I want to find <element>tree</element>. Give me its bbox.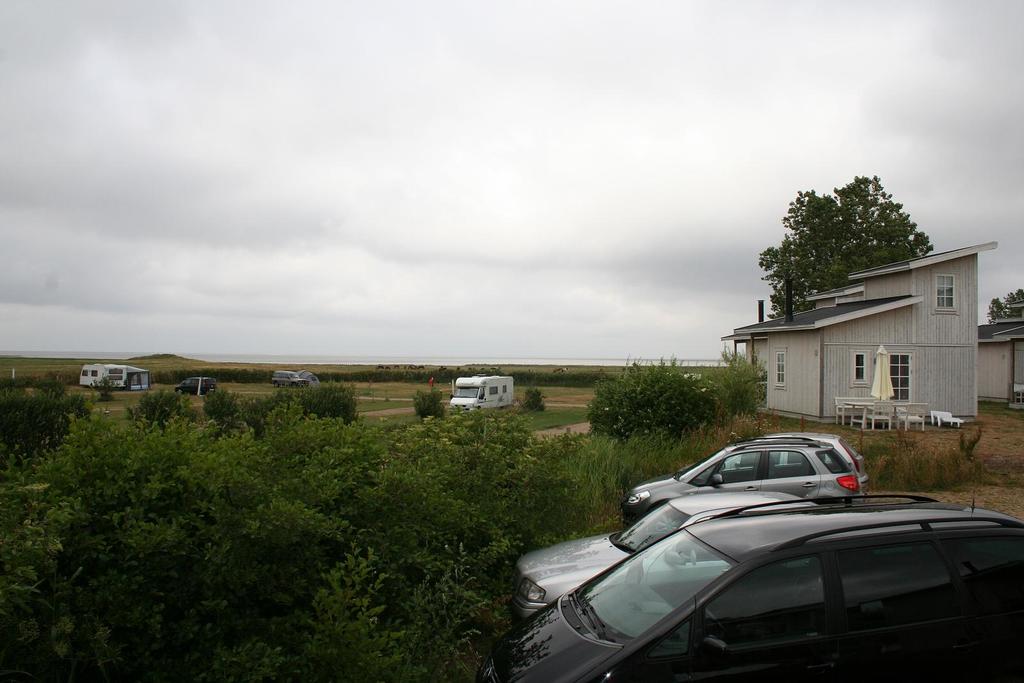
rect(983, 284, 1023, 328).
